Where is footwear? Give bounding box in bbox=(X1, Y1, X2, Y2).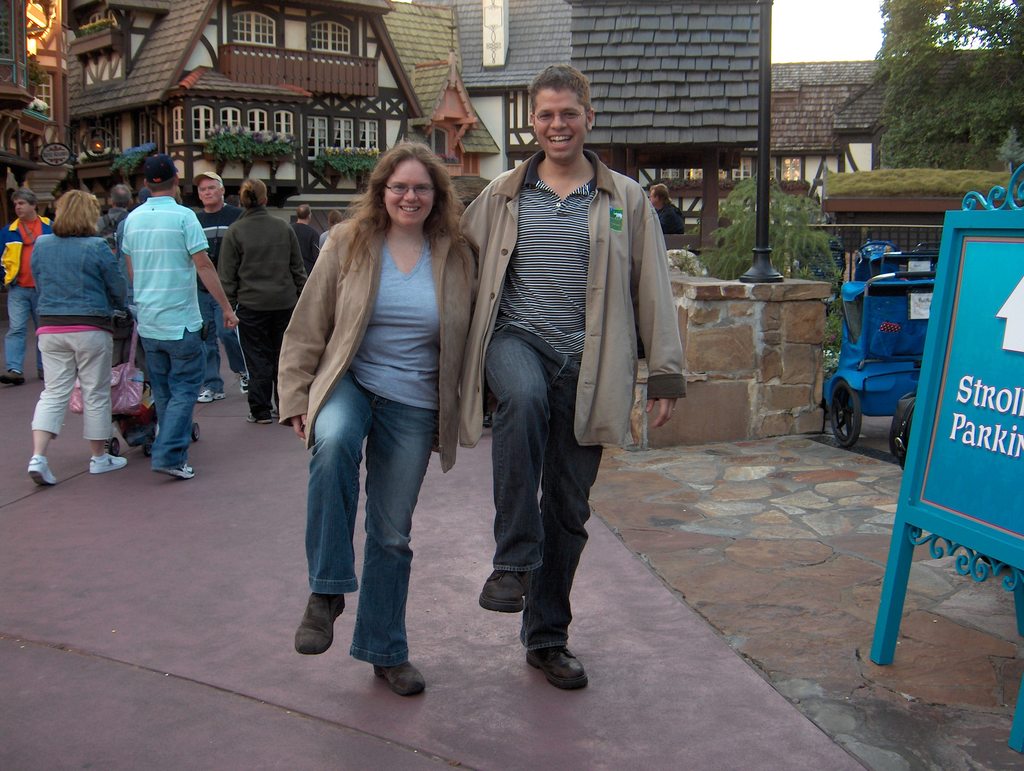
bbox=(26, 455, 56, 486).
